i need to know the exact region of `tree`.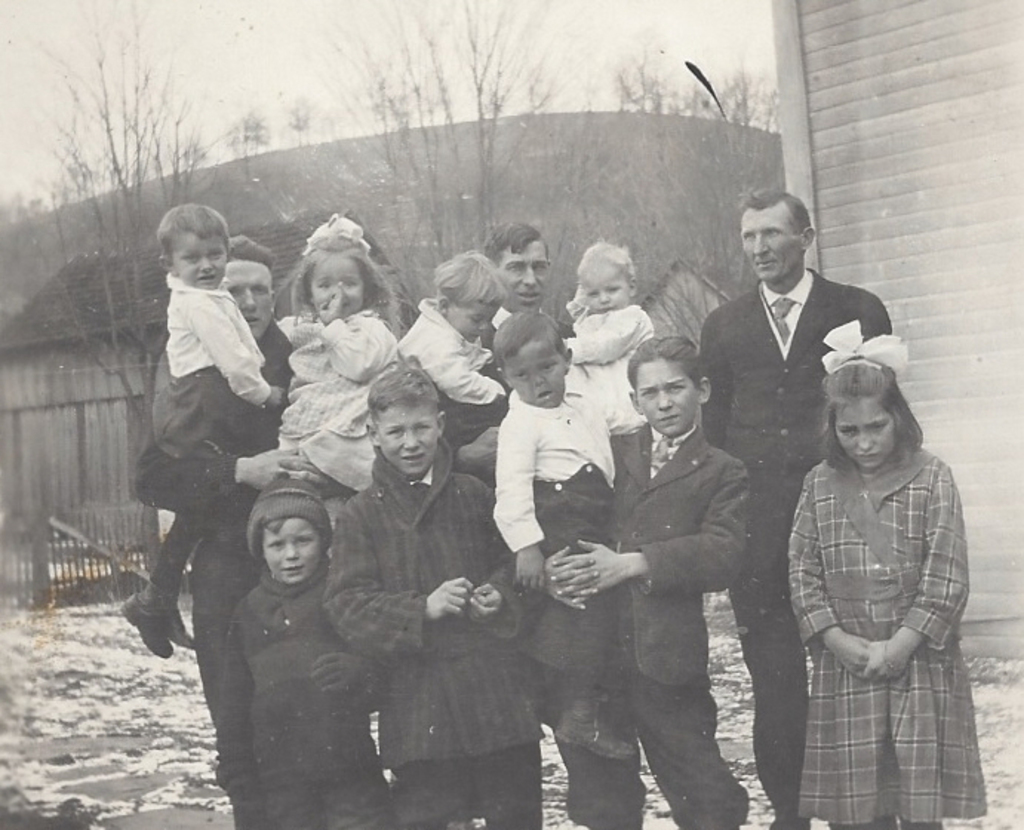
Region: <region>39, 0, 265, 569</region>.
